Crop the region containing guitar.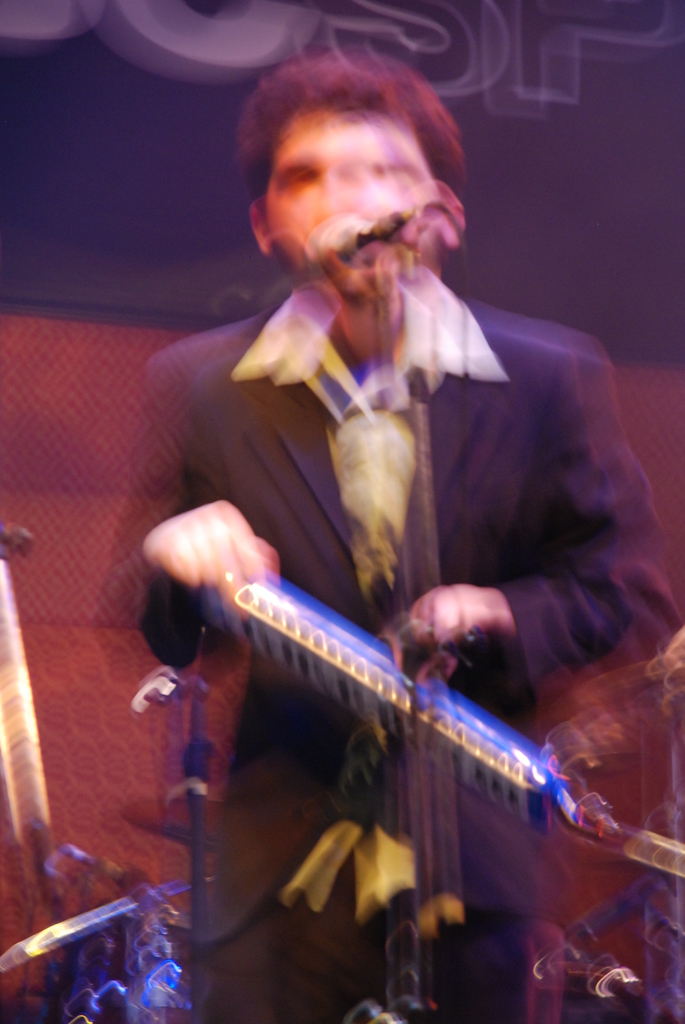
Crop region: crop(0, 515, 196, 1023).
